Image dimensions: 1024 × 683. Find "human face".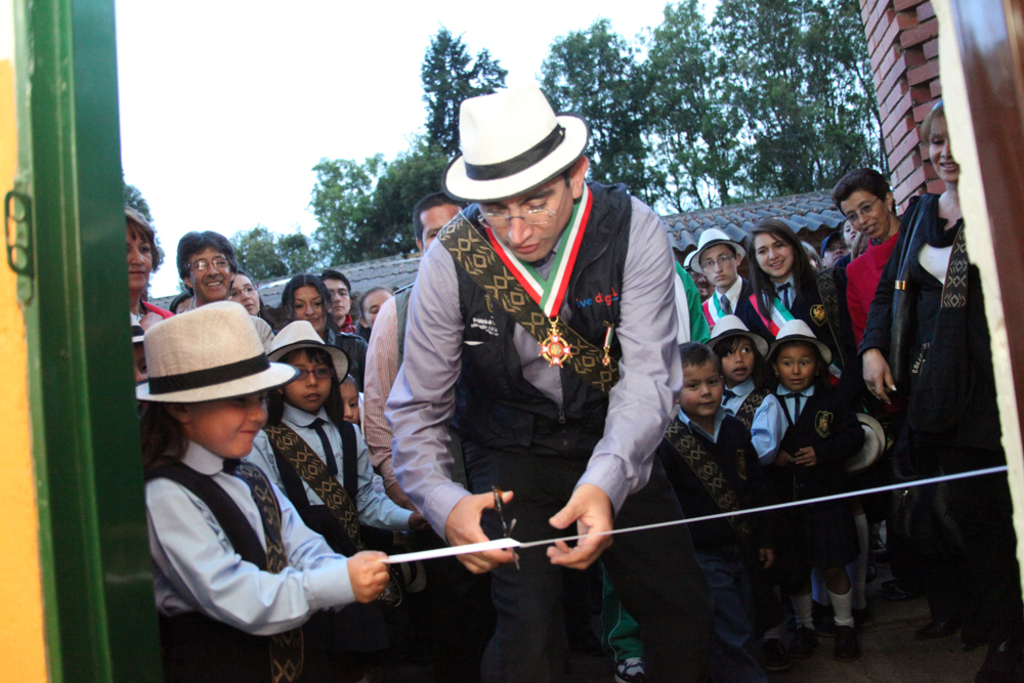
[x1=927, y1=116, x2=962, y2=181].
